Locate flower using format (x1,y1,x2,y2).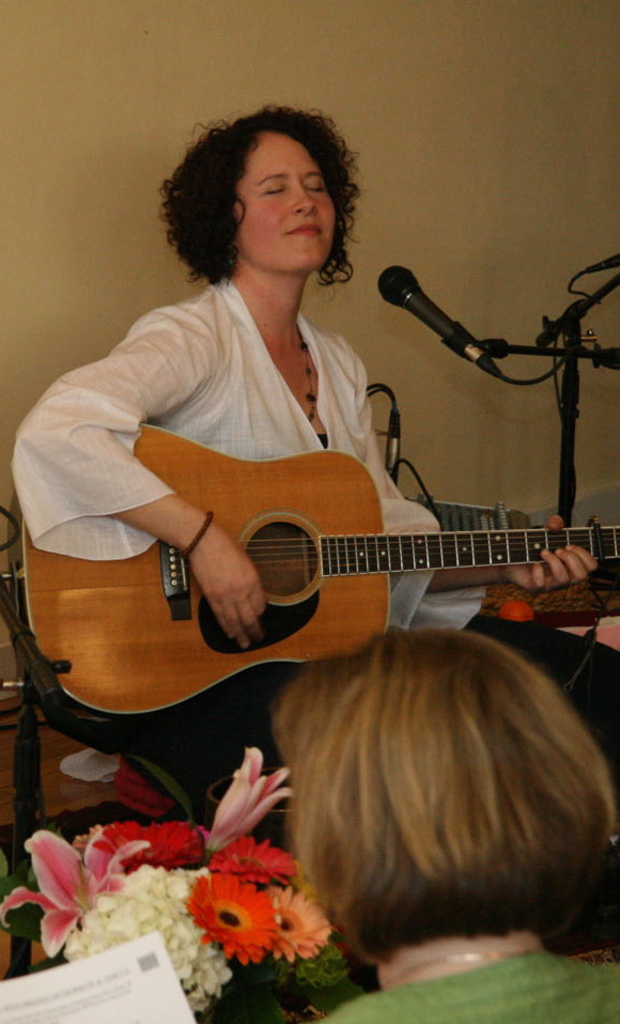
(208,747,292,853).
